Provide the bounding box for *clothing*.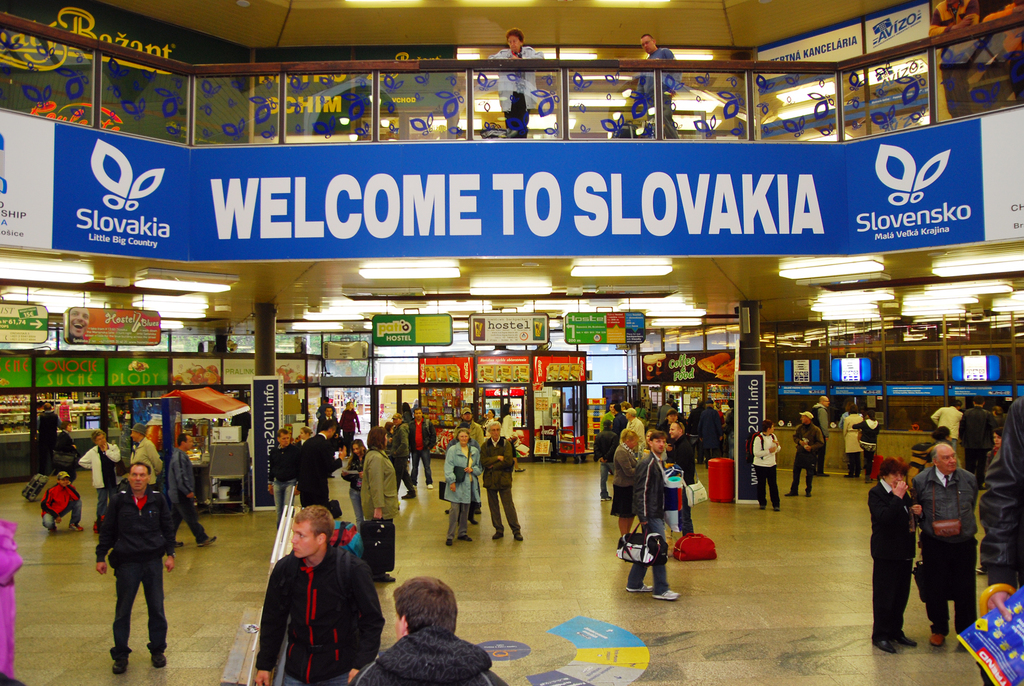
box(169, 448, 207, 541).
